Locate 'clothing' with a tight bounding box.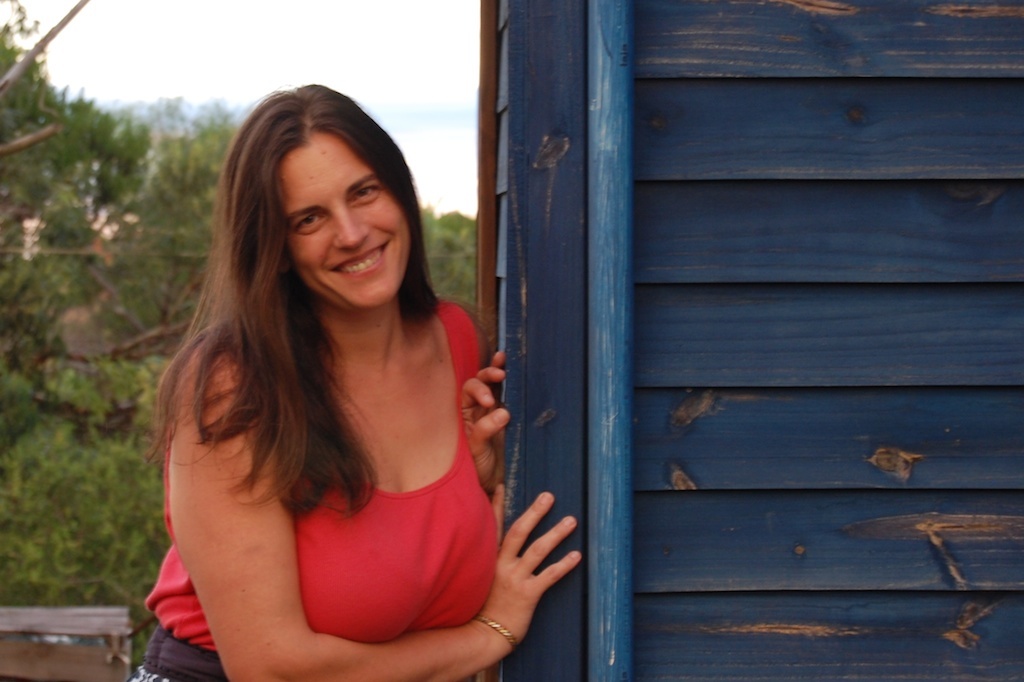
(166,269,528,651).
